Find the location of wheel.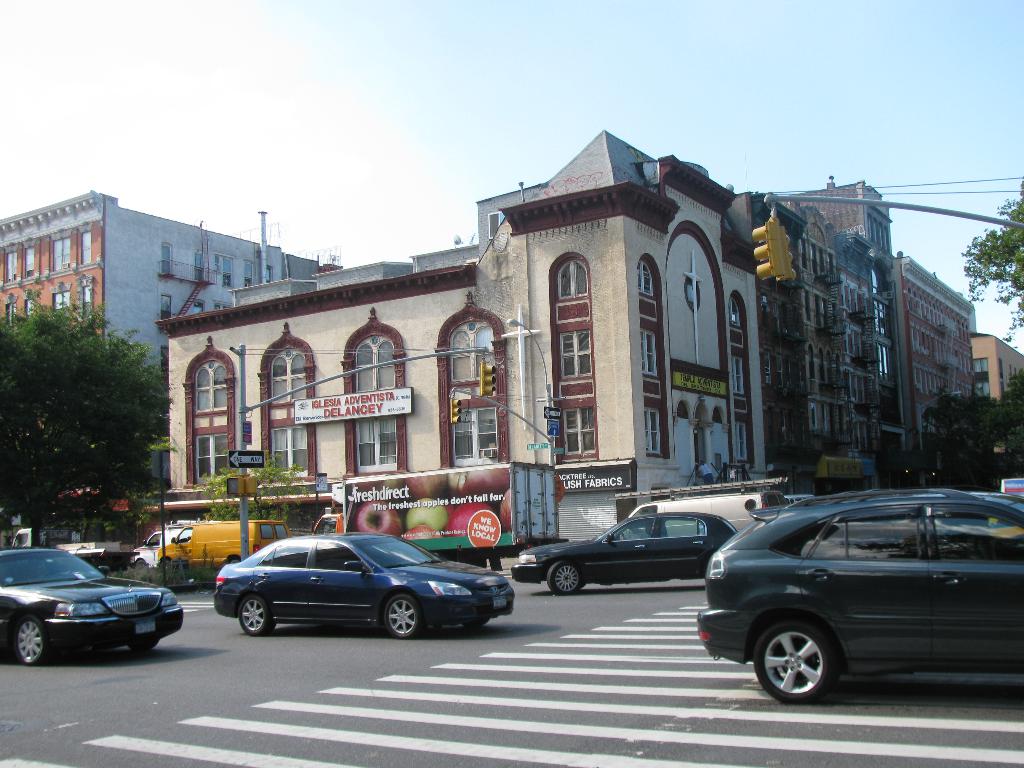
Location: 159/560/172/567.
